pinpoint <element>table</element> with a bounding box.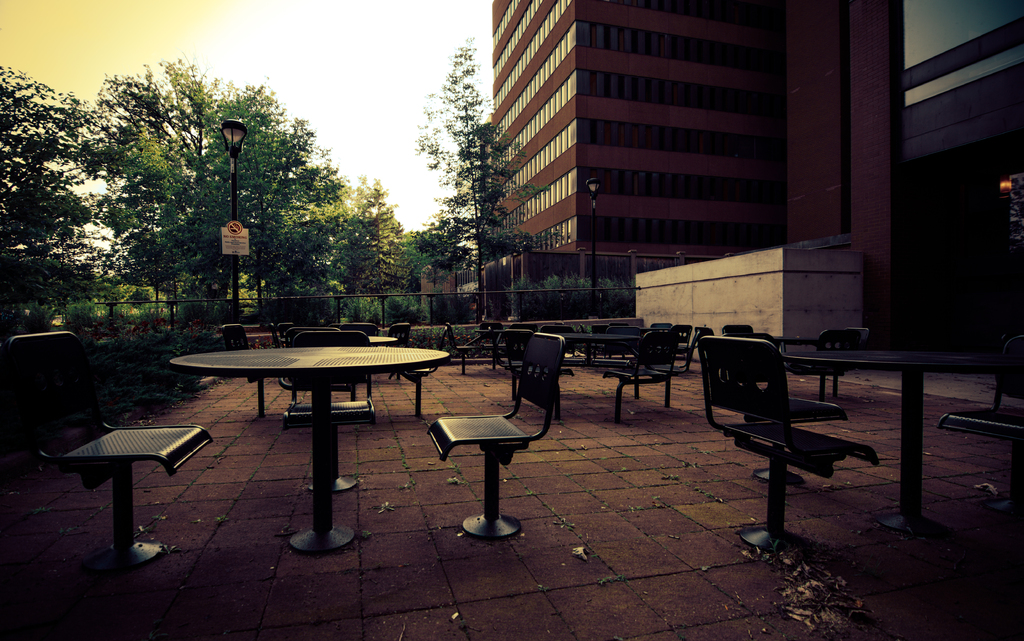
[468, 313, 641, 337].
